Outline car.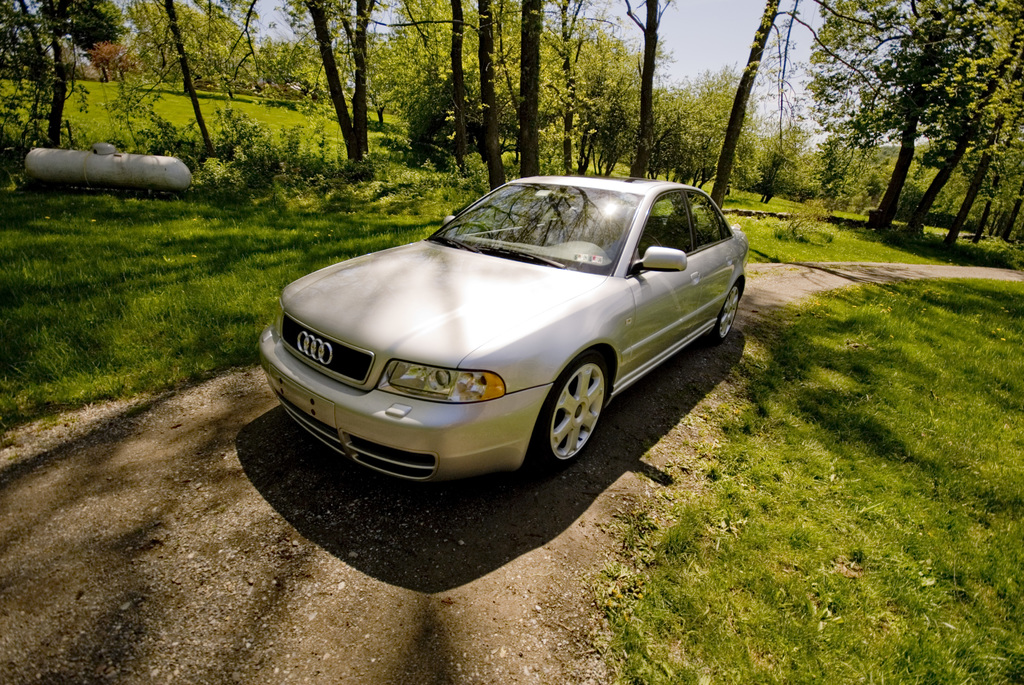
Outline: {"x1": 250, "y1": 167, "x2": 750, "y2": 491}.
